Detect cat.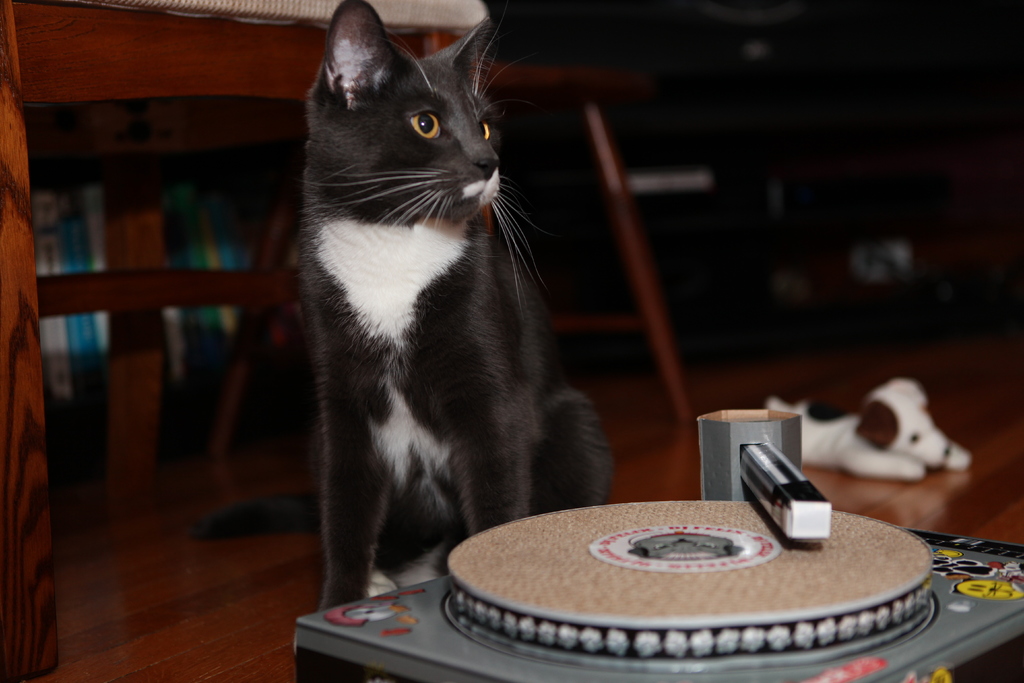
Detected at 292,0,616,605.
